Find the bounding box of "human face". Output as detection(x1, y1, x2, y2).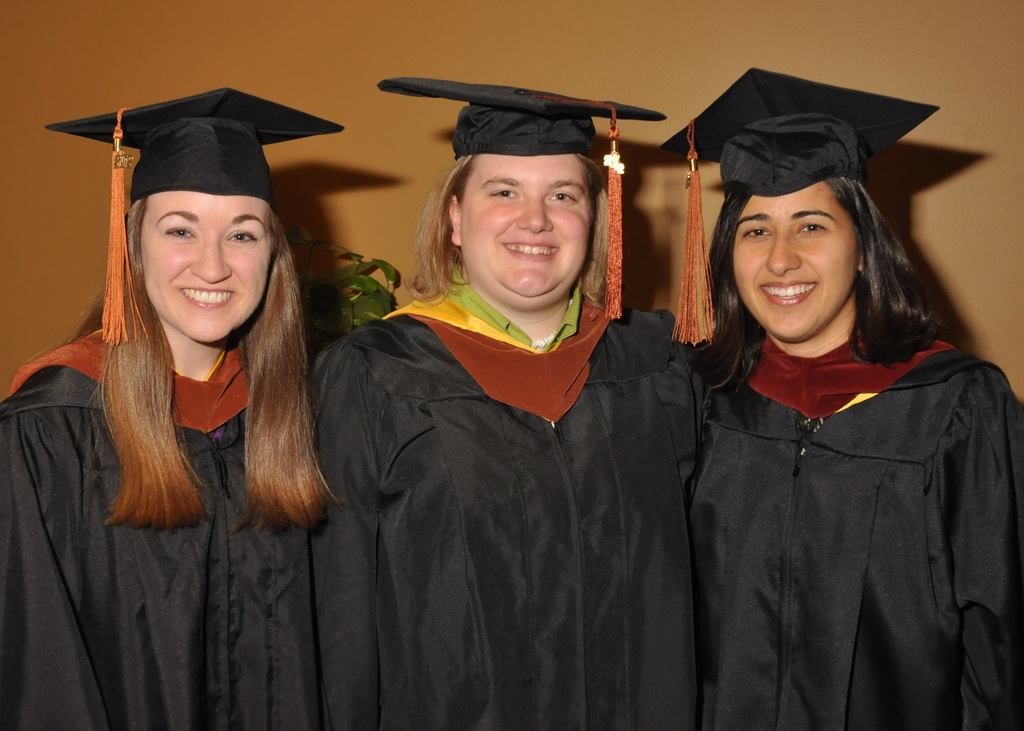
detection(728, 182, 861, 341).
